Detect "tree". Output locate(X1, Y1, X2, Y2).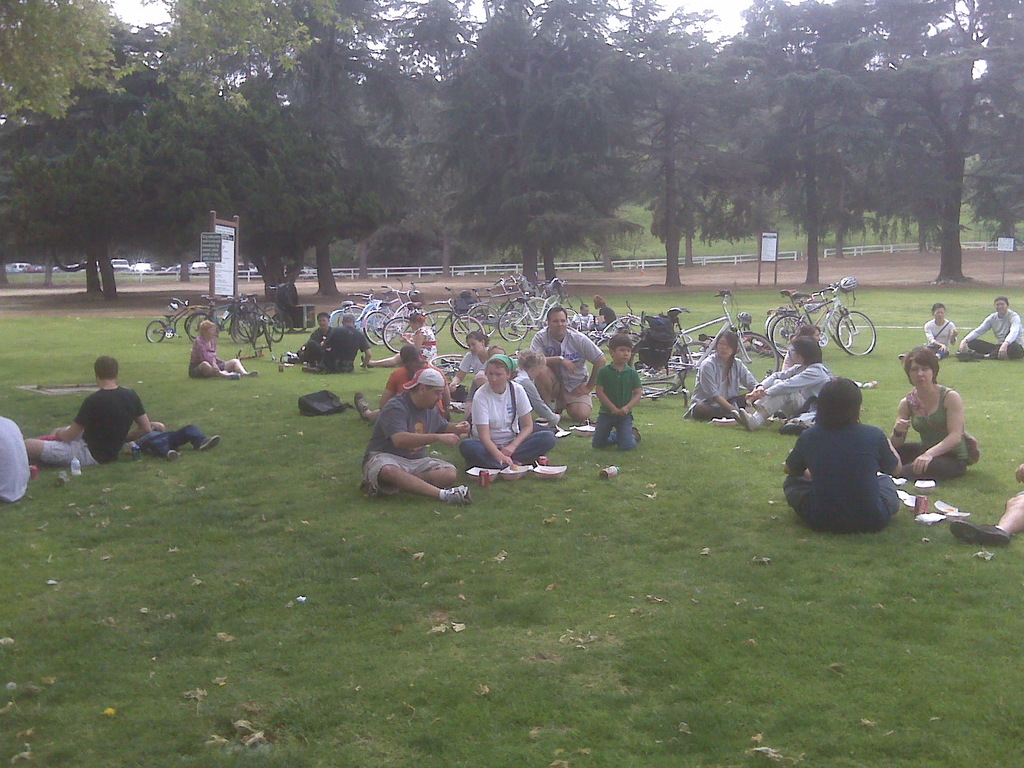
locate(0, 0, 139, 122).
